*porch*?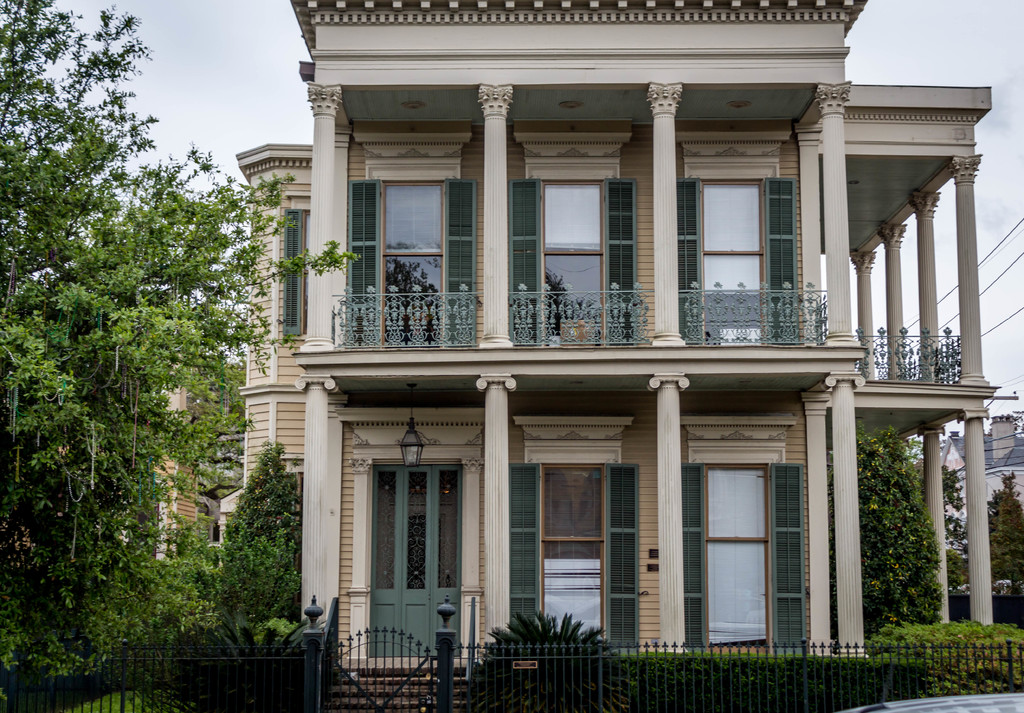
458:638:1023:712
